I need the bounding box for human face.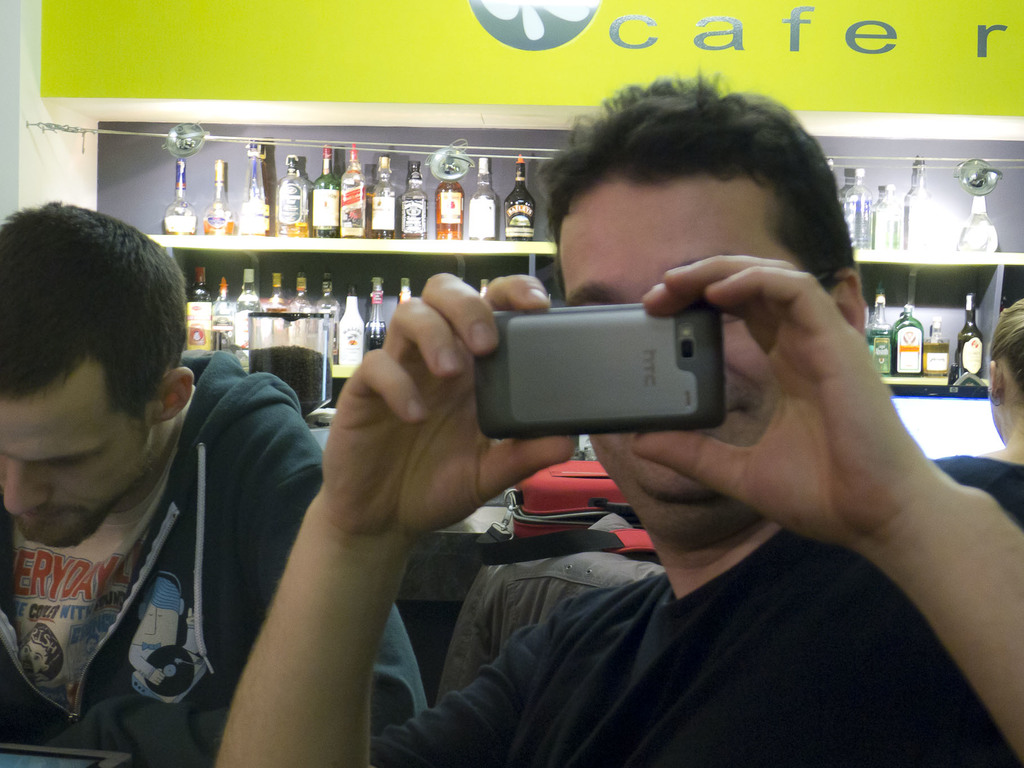
Here it is: left=0, top=405, right=146, bottom=540.
